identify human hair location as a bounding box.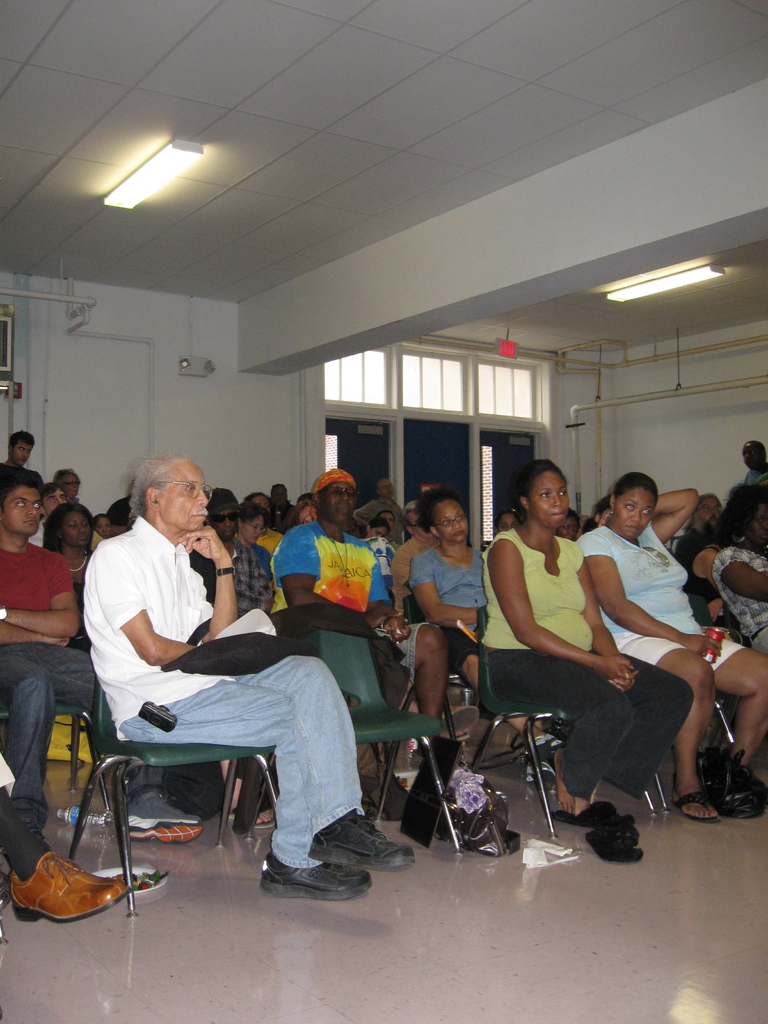
[376, 509, 394, 516].
